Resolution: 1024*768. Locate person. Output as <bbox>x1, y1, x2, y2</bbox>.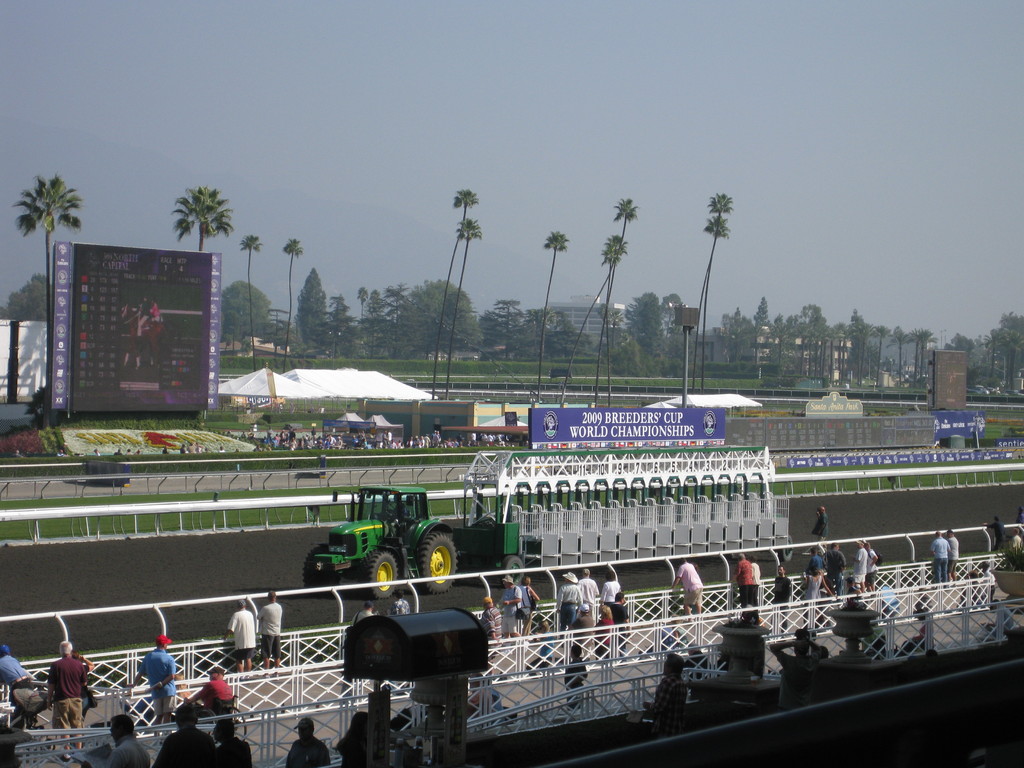
<bbox>100, 713, 156, 767</bbox>.
